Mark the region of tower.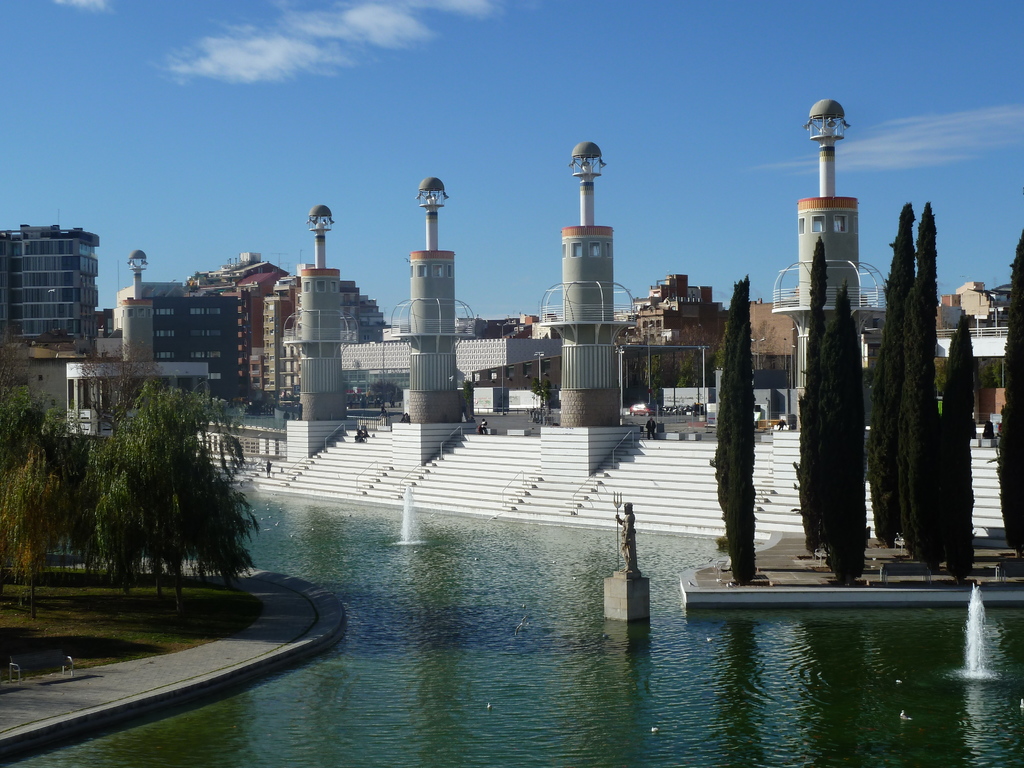
Region: locate(149, 284, 241, 397).
